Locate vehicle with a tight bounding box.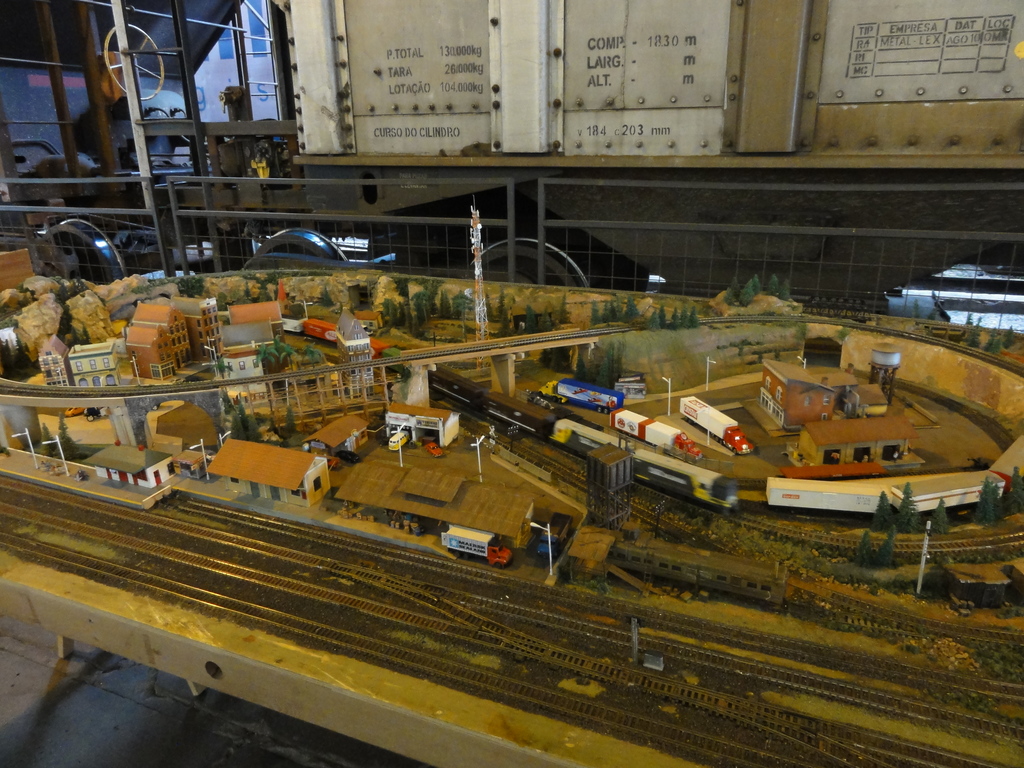
426, 445, 443, 461.
